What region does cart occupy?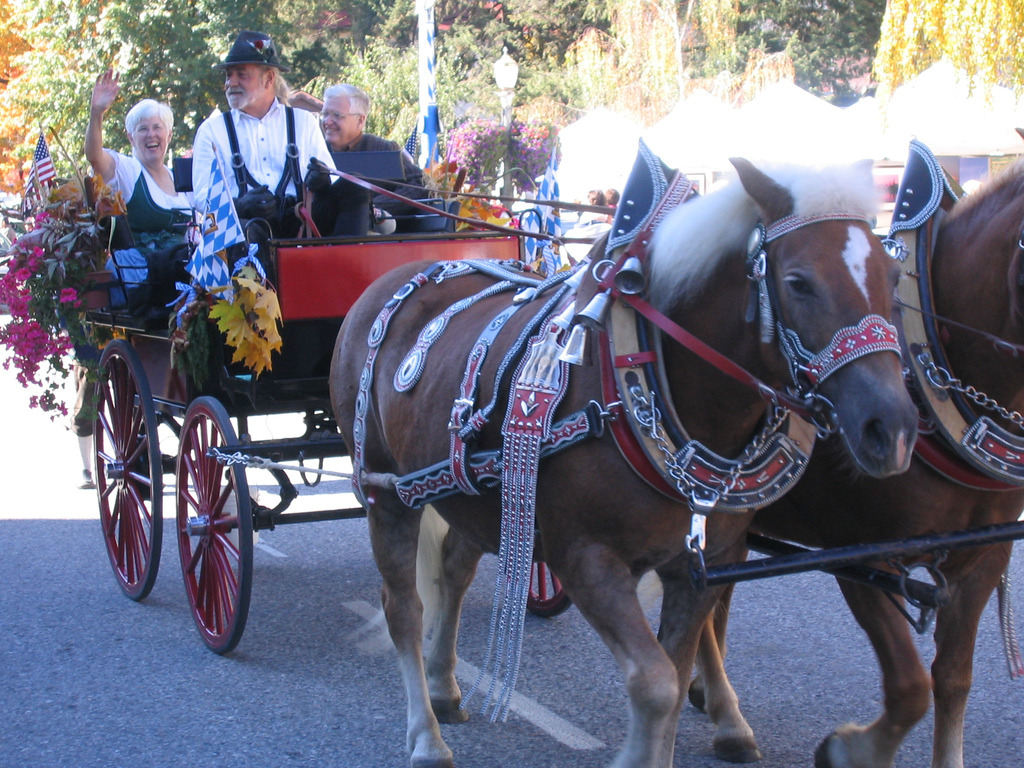
{"x1": 0, "y1": 149, "x2": 1023, "y2": 657}.
